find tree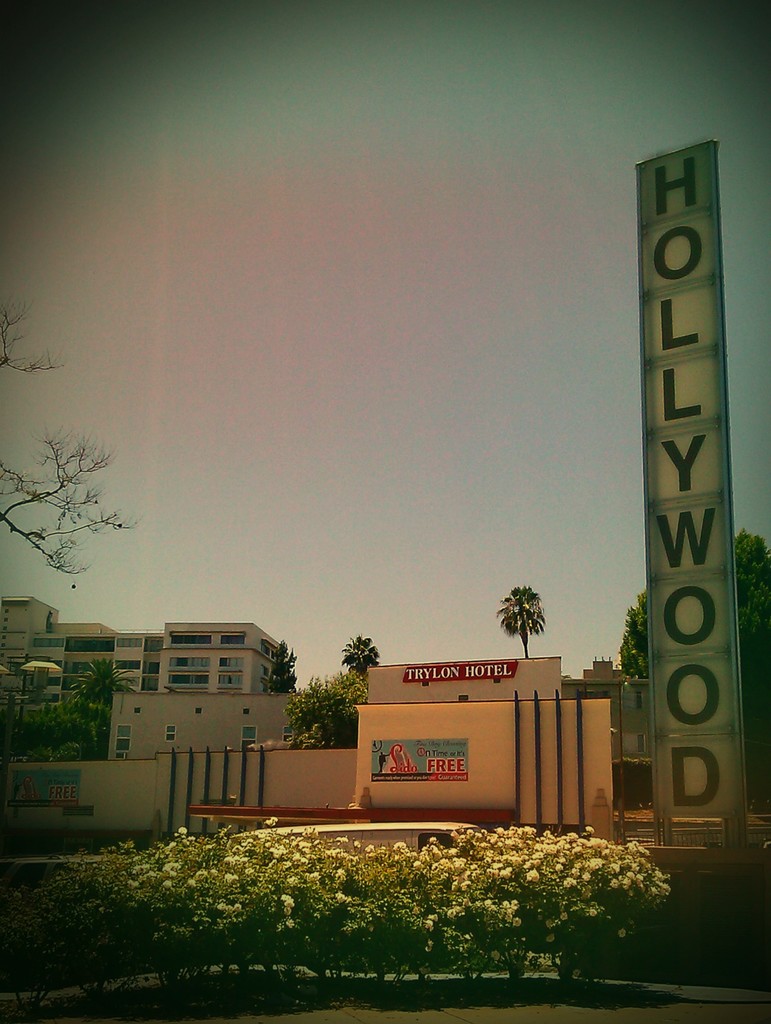
{"x1": 612, "y1": 581, "x2": 656, "y2": 695}
